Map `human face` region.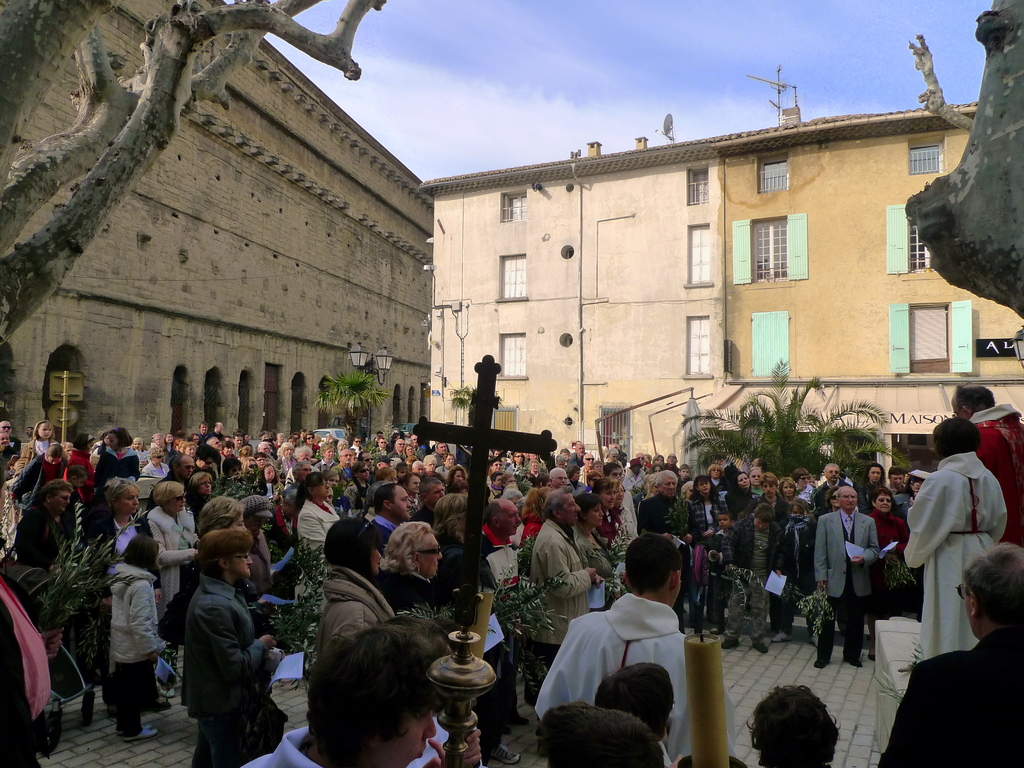
Mapped to box(755, 518, 769, 532).
